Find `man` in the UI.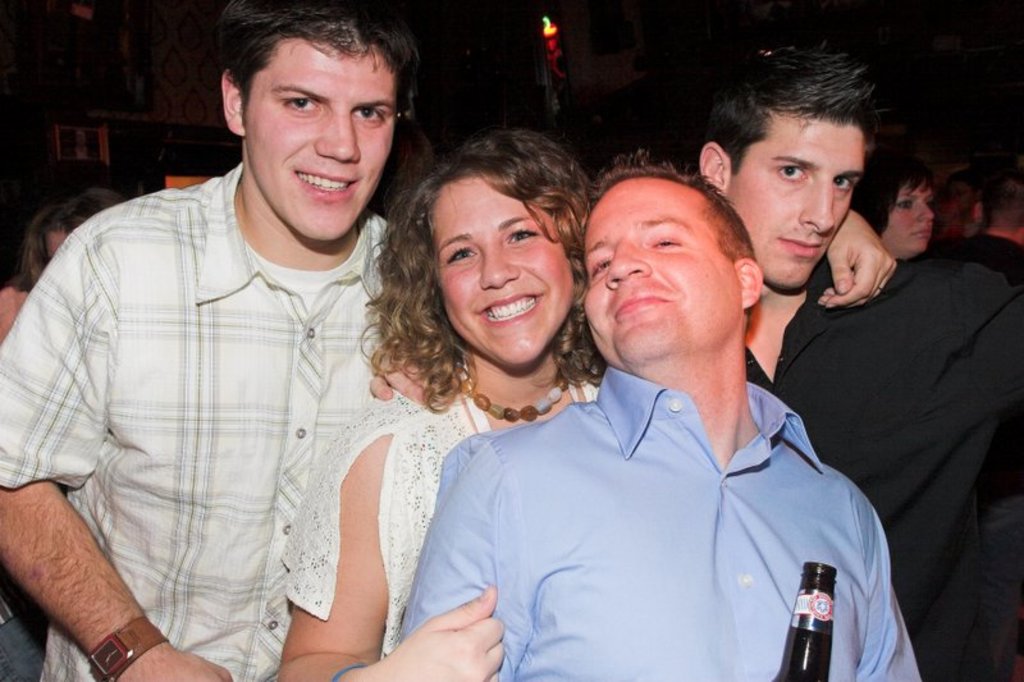
UI element at 0, 0, 403, 681.
